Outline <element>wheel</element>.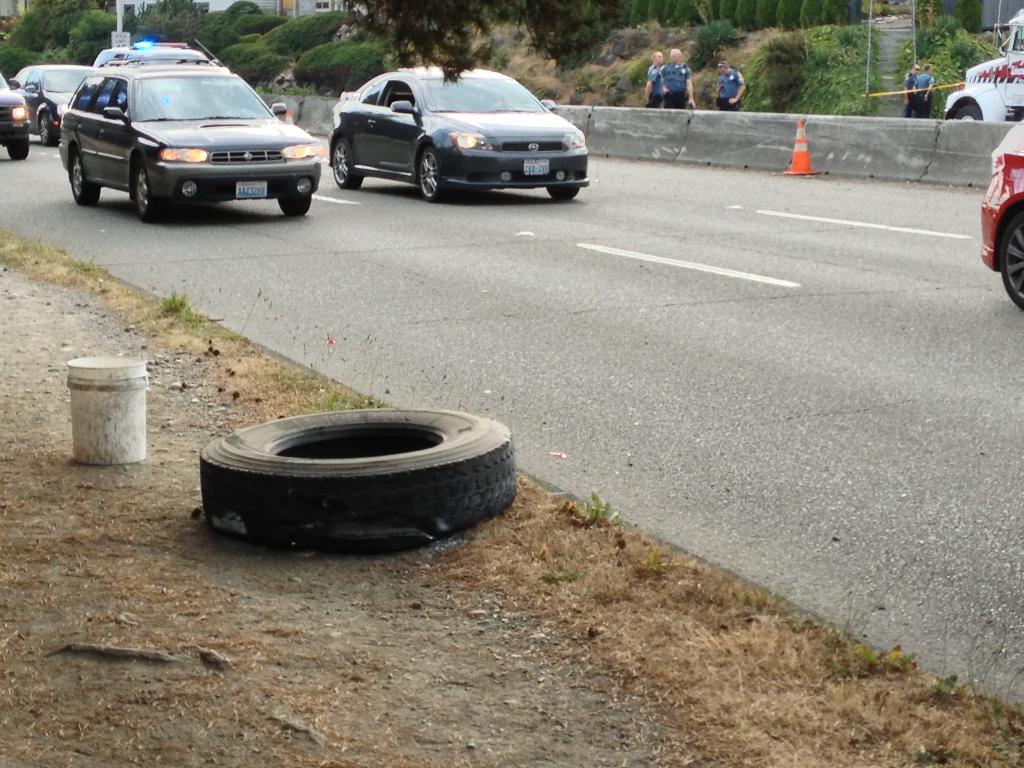
Outline: <bbox>547, 186, 579, 201</bbox>.
